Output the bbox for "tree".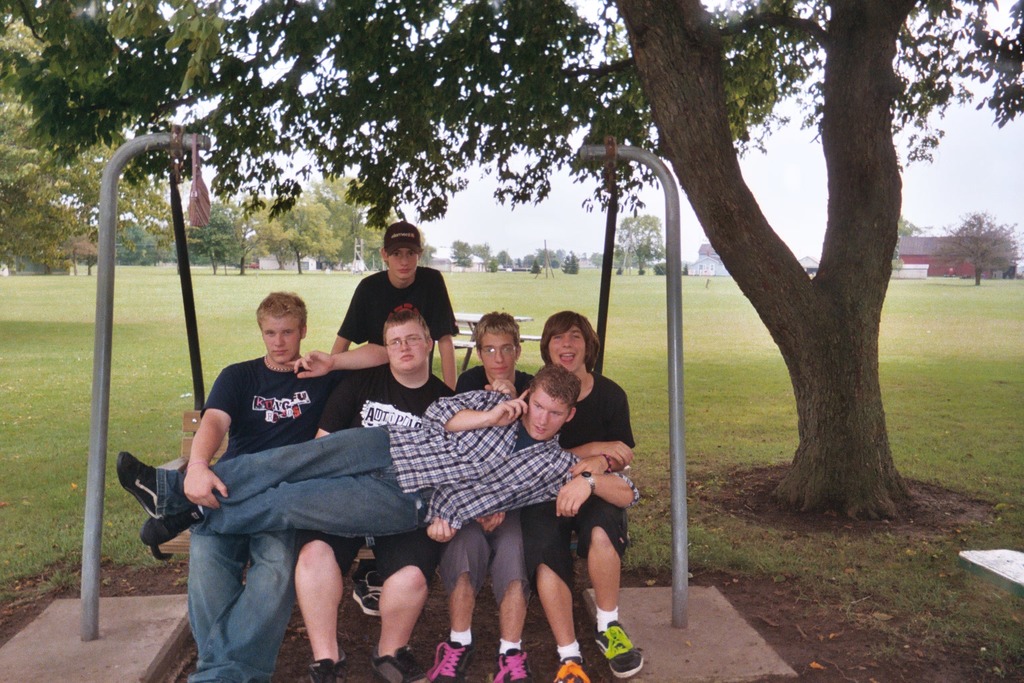
{"left": 901, "top": 215, "right": 921, "bottom": 239}.
